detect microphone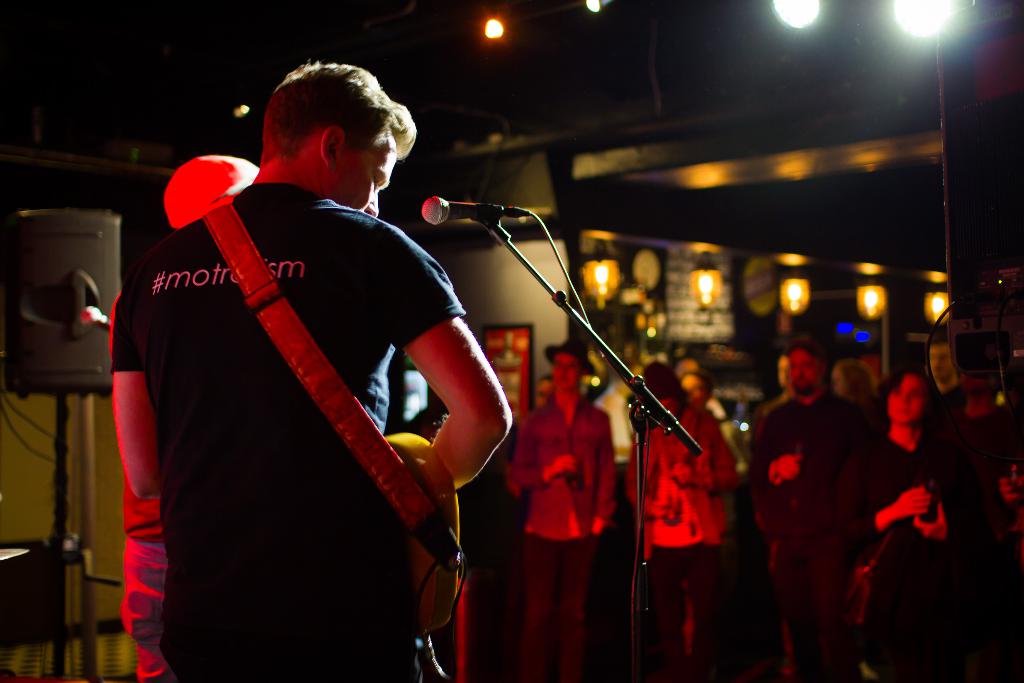
(left=80, top=304, right=109, bottom=331)
